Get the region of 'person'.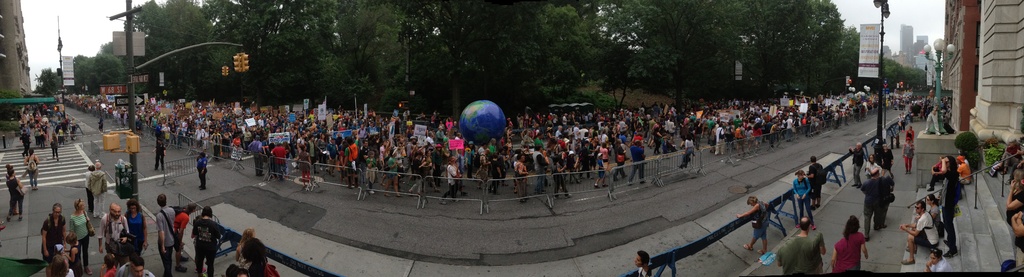
[667, 117, 677, 144].
